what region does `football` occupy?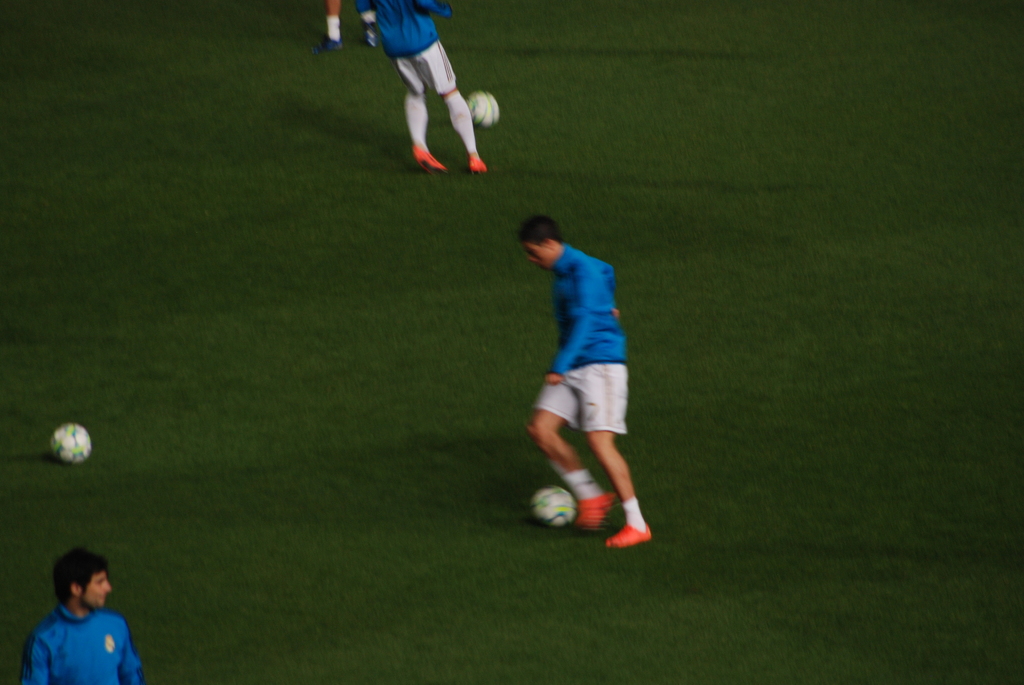
Rect(51, 422, 91, 463).
